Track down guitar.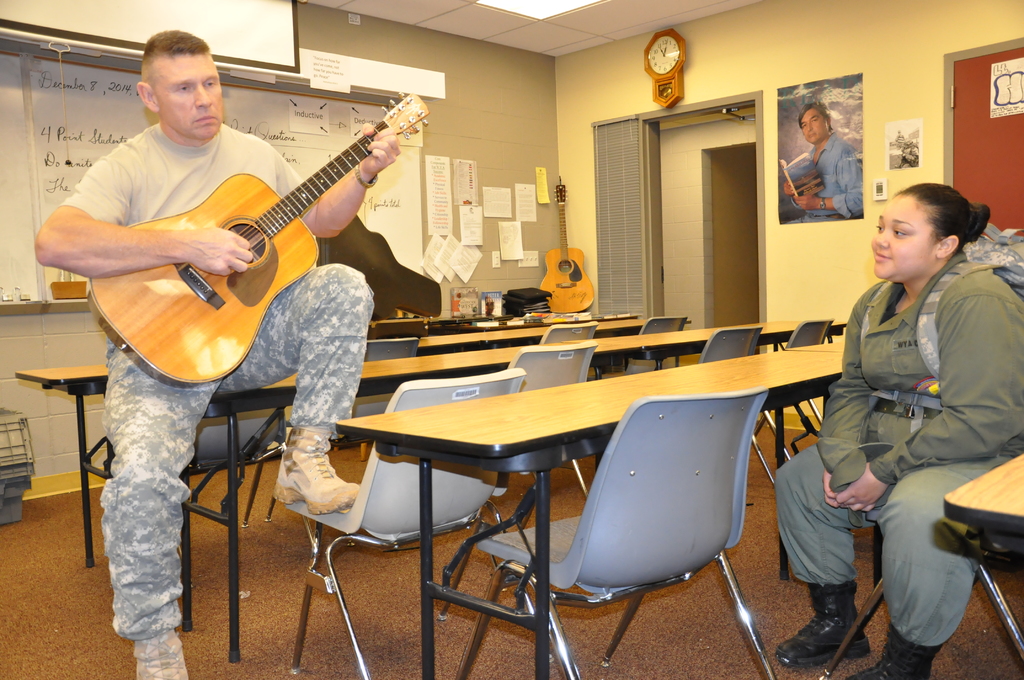
Tracked to (left=84, top=89, right=427, bottom=387).
